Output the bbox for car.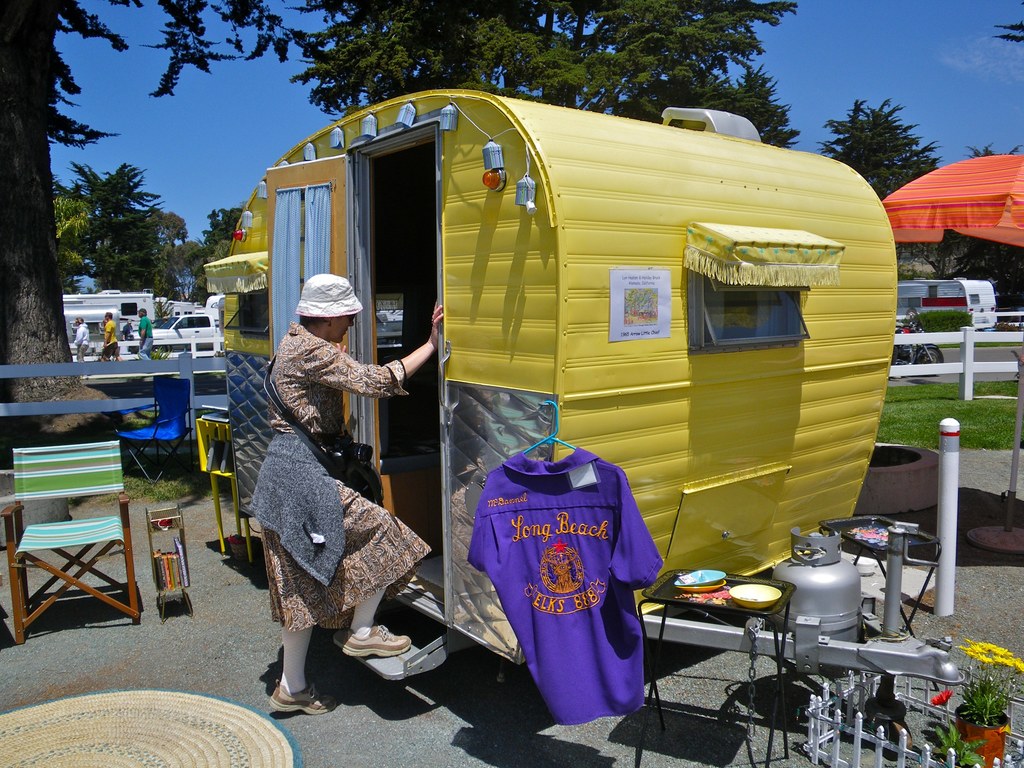
left=125, top=310, right=216, bottom=348.
